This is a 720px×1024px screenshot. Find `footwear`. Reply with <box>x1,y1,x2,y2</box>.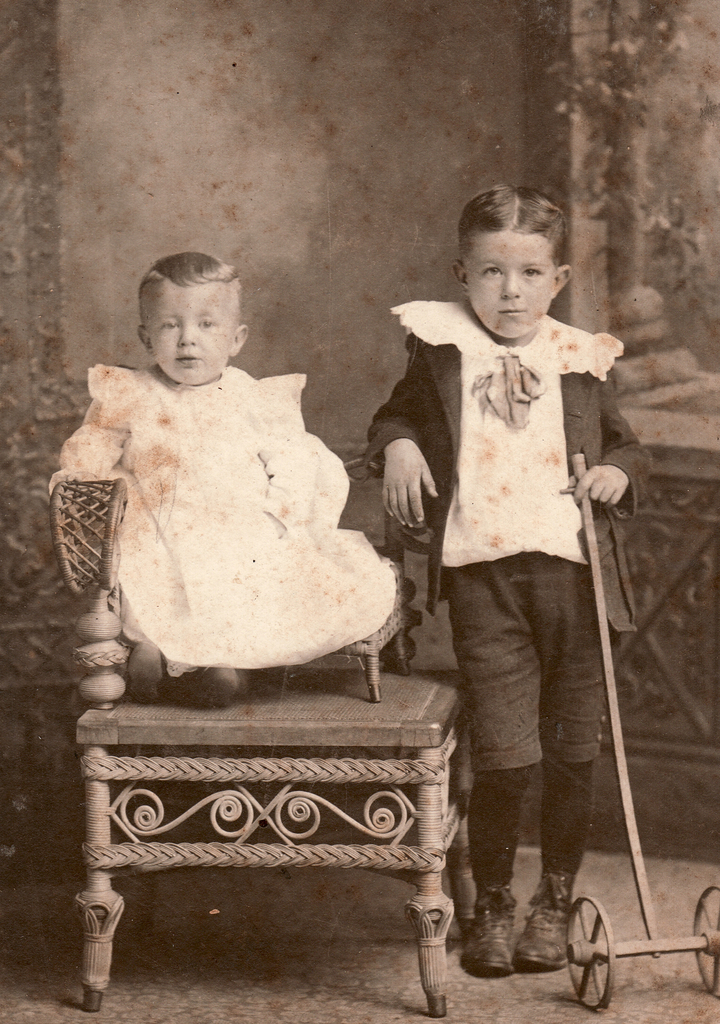
<box>471,886,520,970</box>.
